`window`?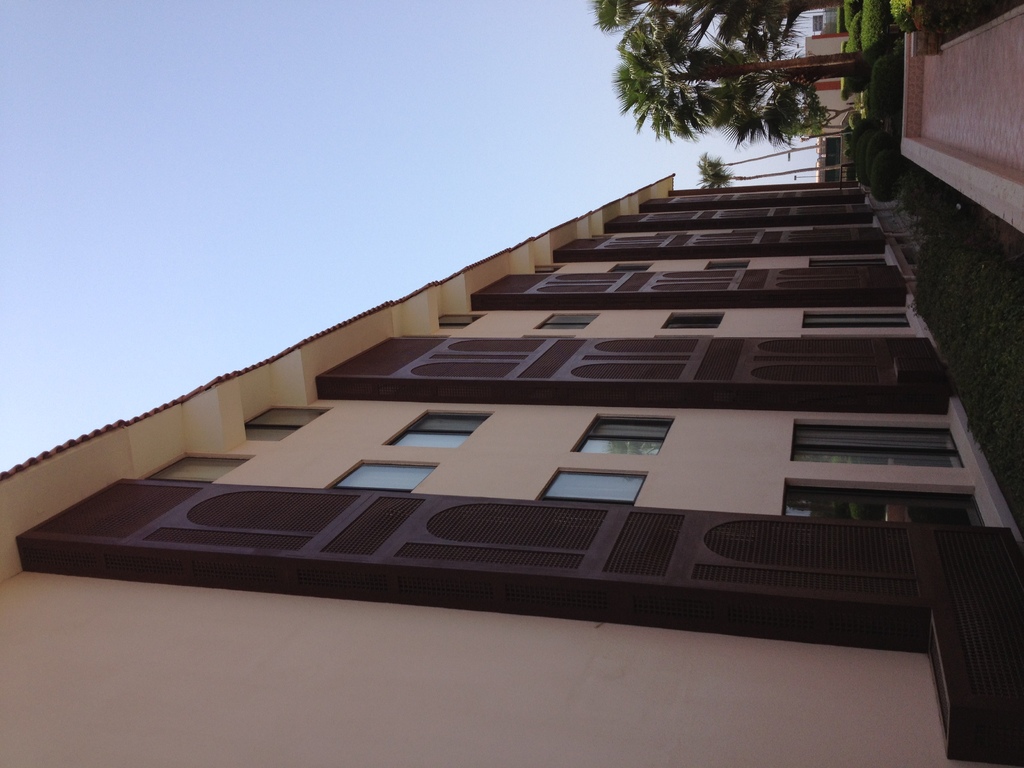
x1=784, y1=476, x2=989, y2=531
